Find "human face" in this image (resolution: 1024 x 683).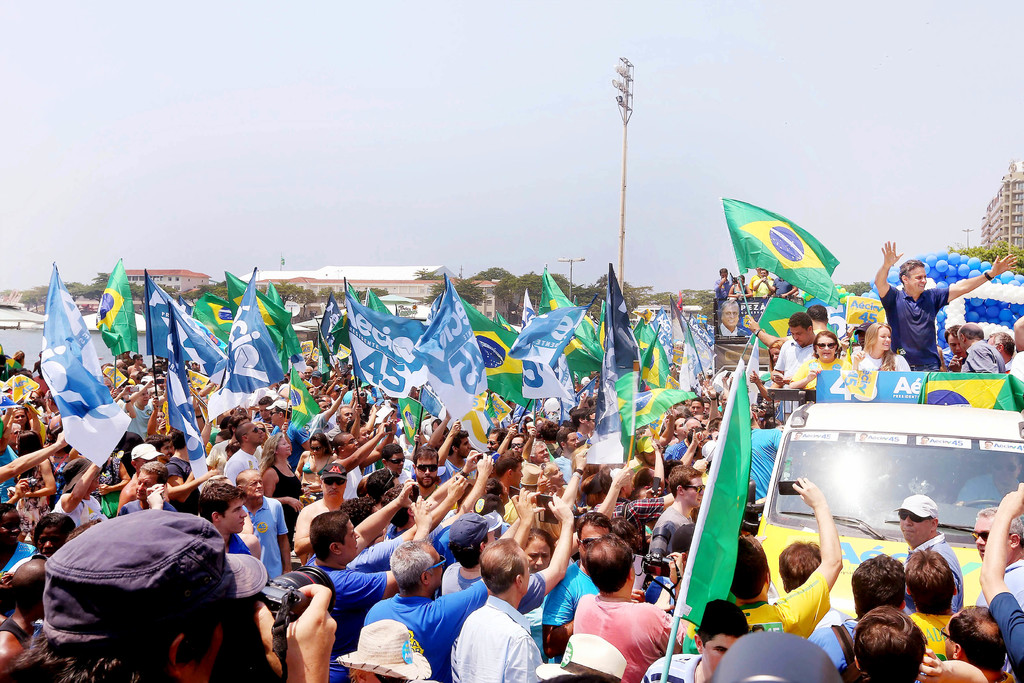
(769,348,786,363).
